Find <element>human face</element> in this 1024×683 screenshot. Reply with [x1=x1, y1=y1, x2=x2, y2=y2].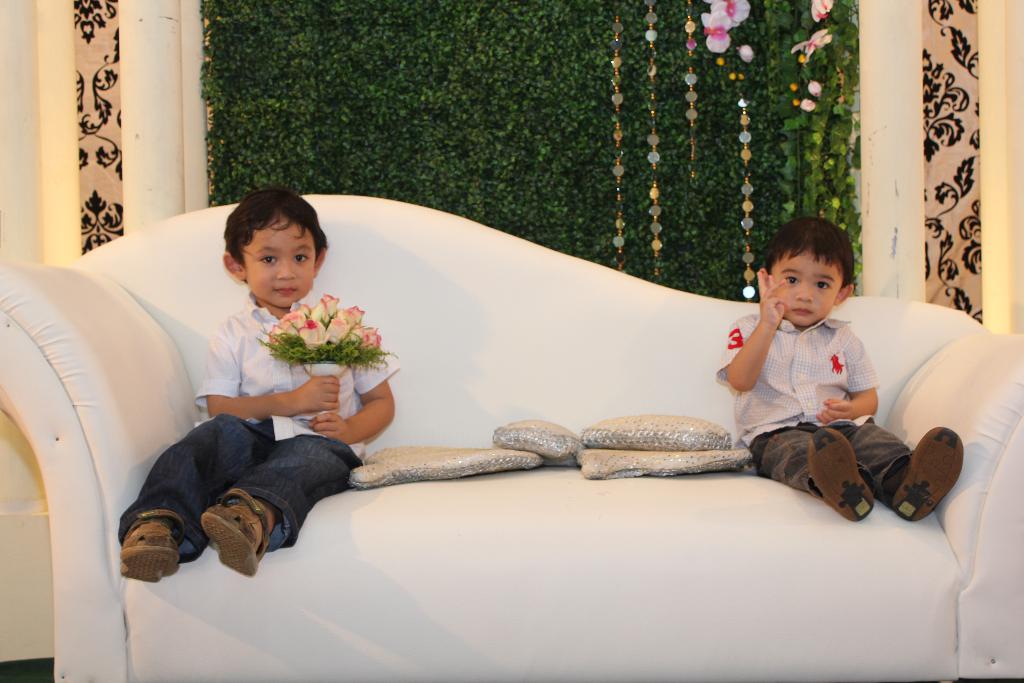
[x1=772, y1=247, x2=842, y2=324].
